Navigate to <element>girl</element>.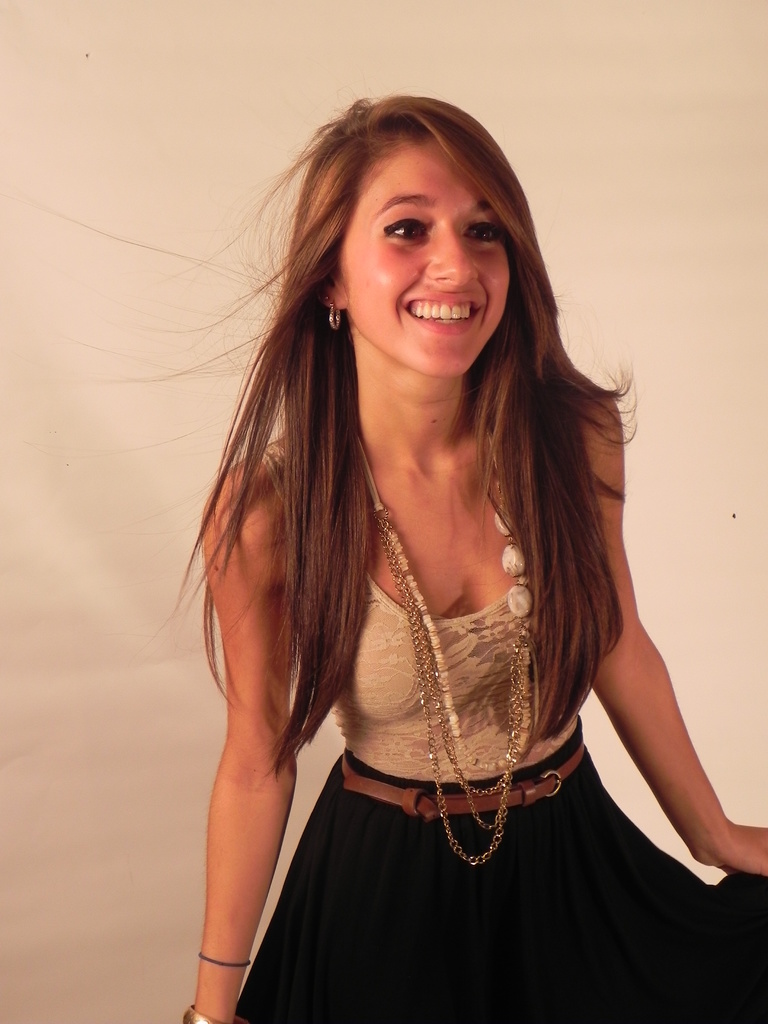
Navigation target: [left=23, top=100, right=767, bottom=1023].
